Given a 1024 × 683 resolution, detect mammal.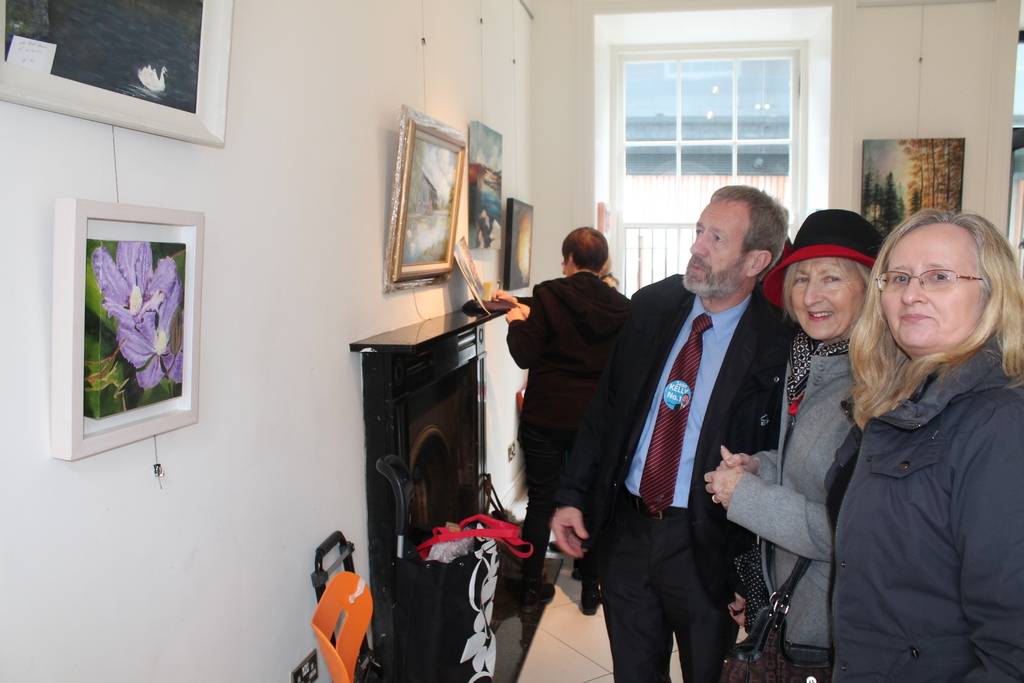
left=604, top=271, right=620, bottom=291.
